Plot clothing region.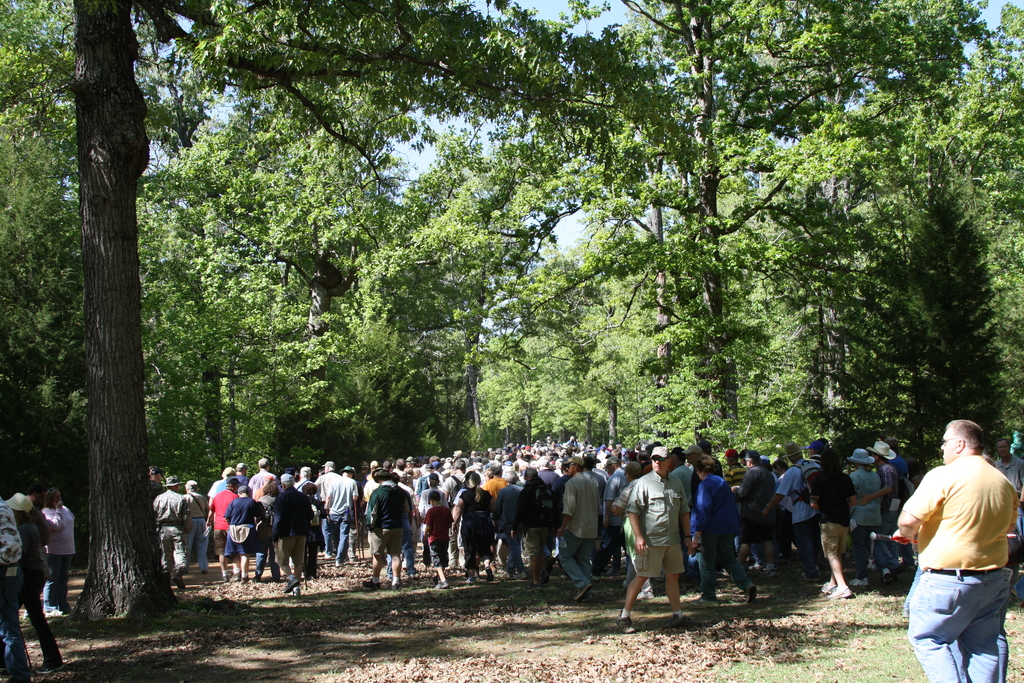
Plotted at (365,469,371,481).
